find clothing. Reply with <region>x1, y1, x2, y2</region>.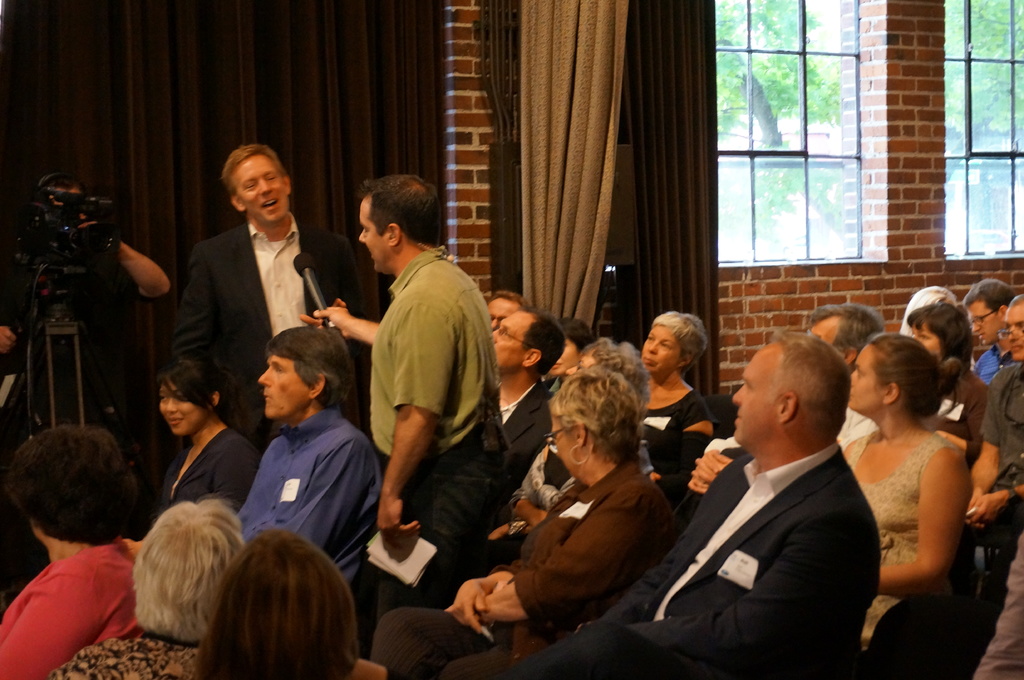
<region>169, 226, 381, 453</region>.
